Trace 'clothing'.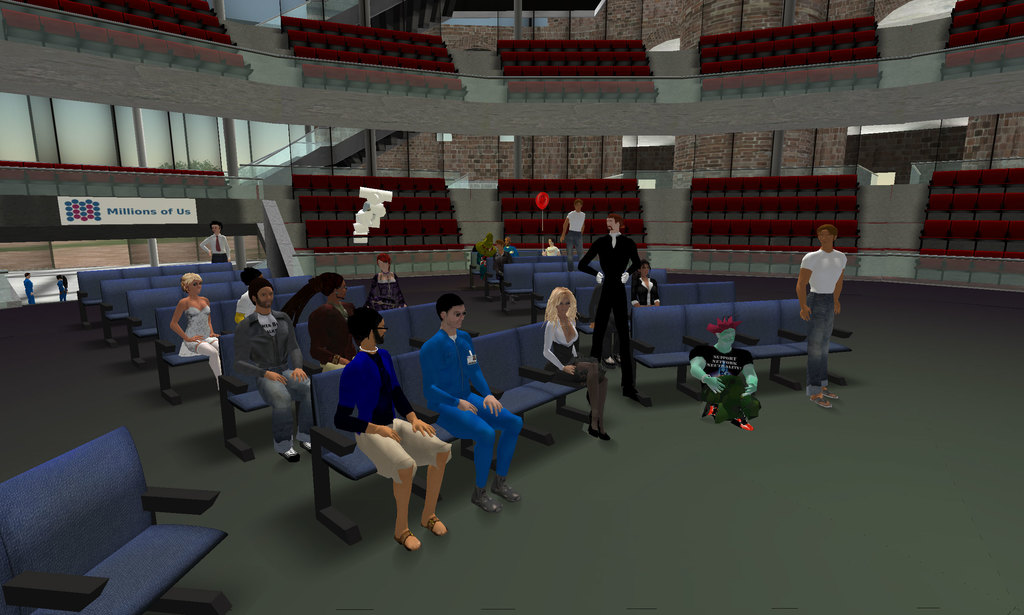
Traced to (left=238, top=307, right=300, bottom=377).
